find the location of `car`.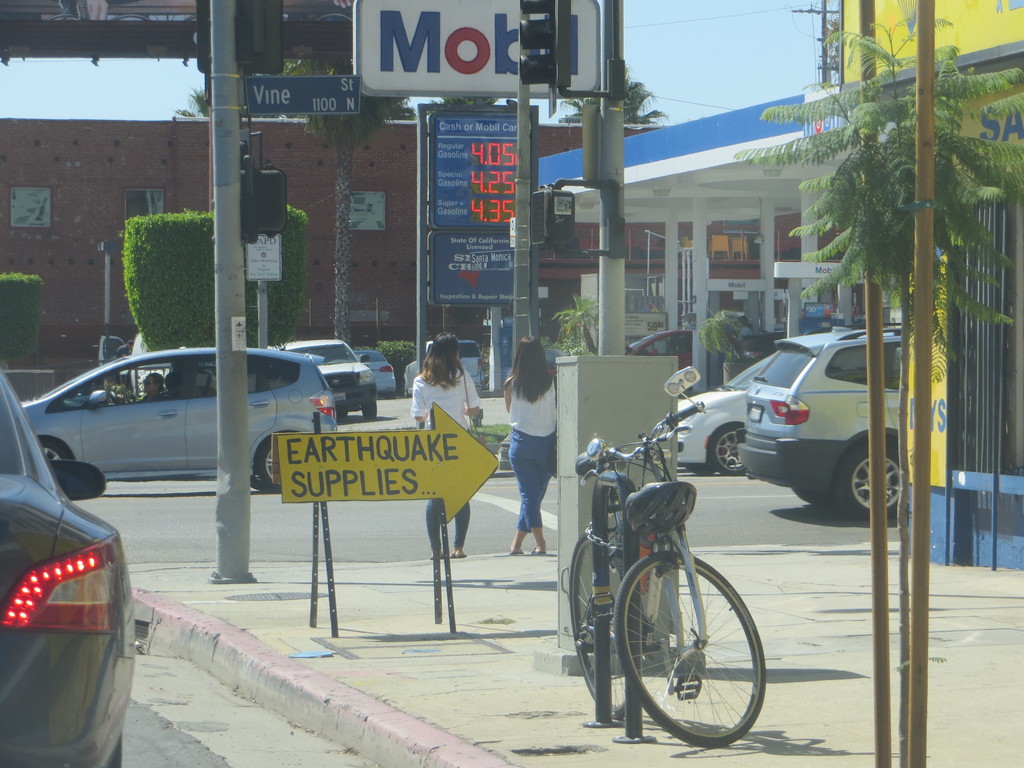
Location: 668/356/771/472.
